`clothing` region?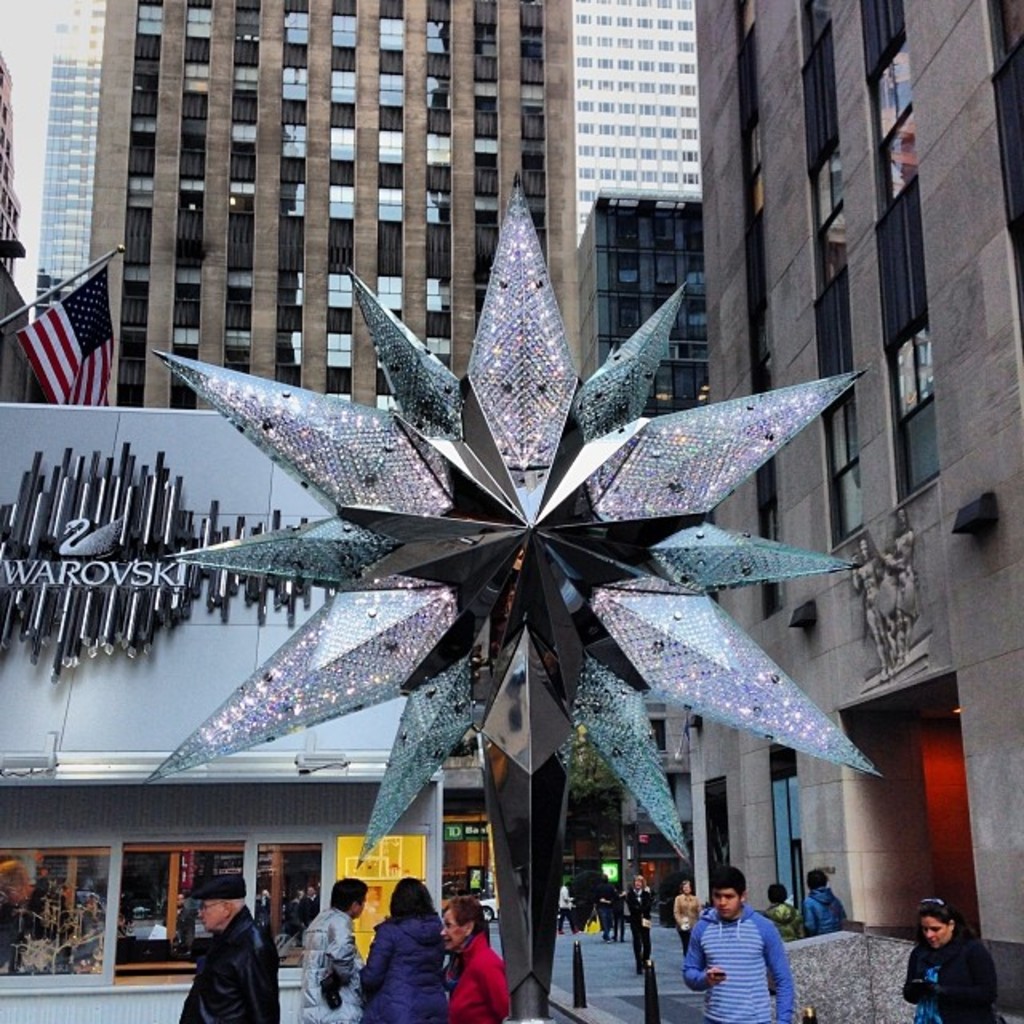
899/923/995/1022
